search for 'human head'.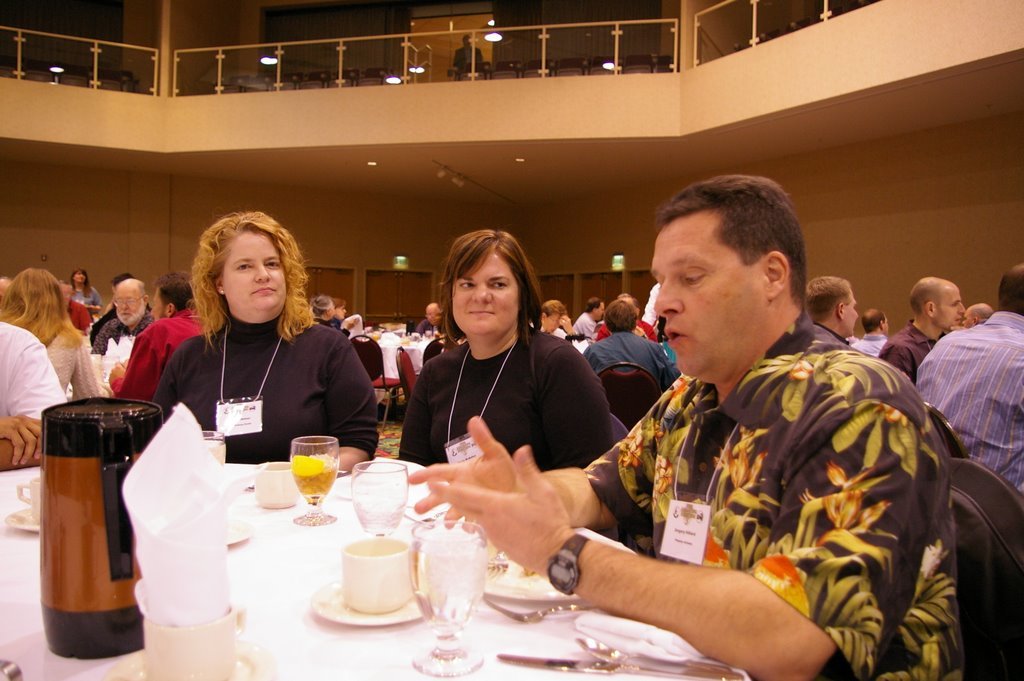
Found at 111/278/149/323.
